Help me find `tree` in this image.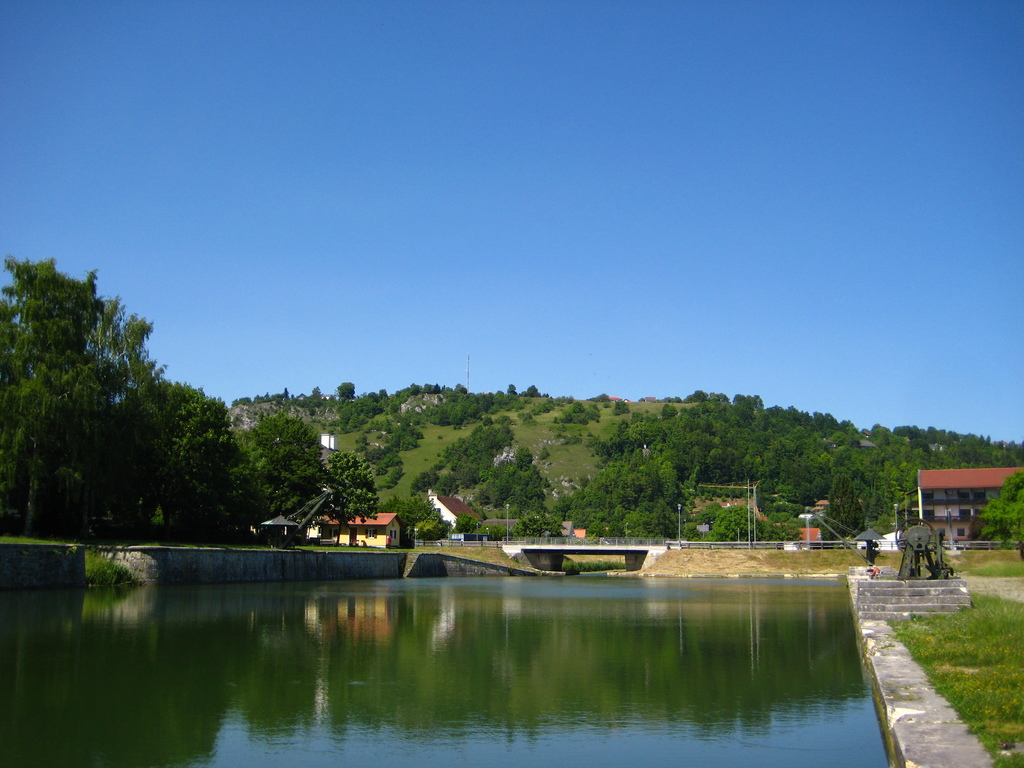
Found it: (x1=972, y1=467, x2=1023, y2=556).
